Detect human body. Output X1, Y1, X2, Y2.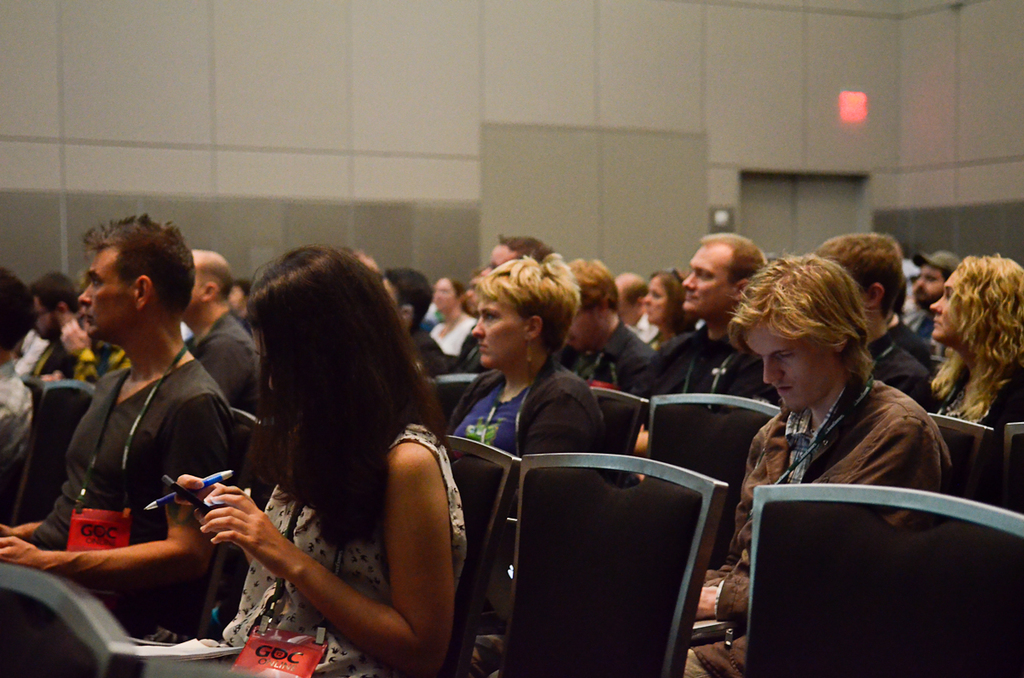
168, 243, 470, 677.
